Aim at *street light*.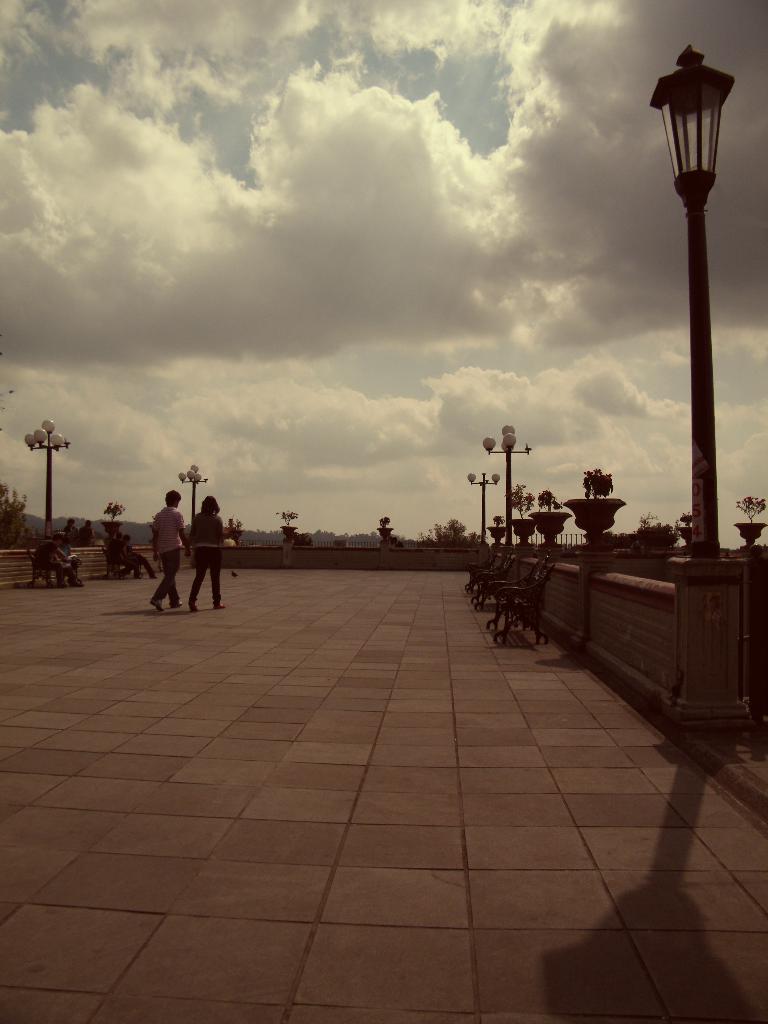
Aimed at bbox(180, 464, 211, 534).
